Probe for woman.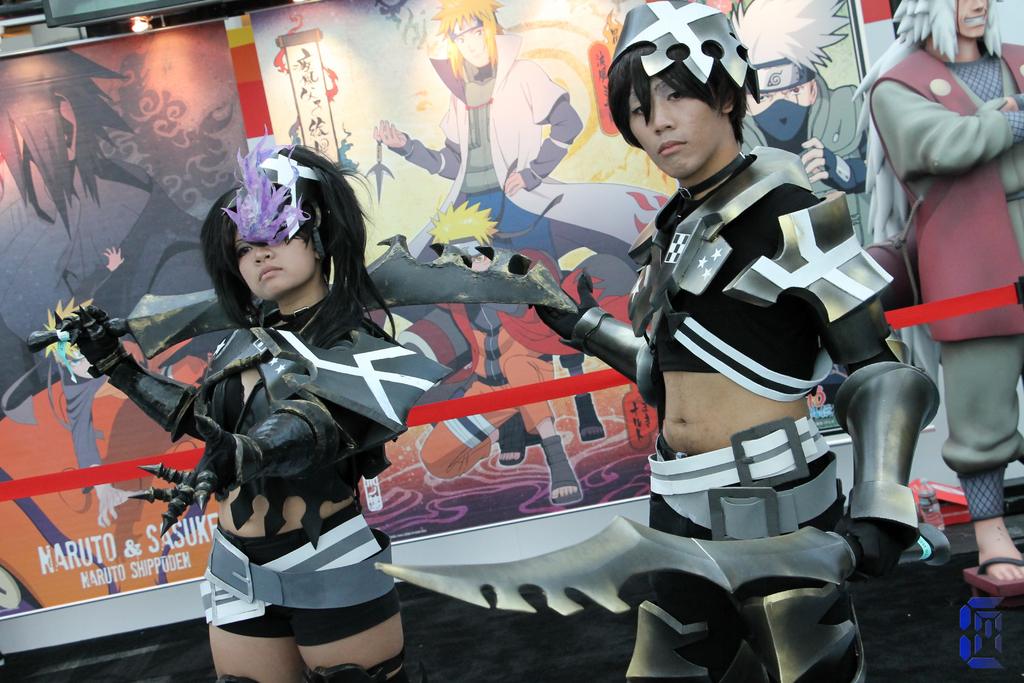
Probe result: (93, 144, 429, 676).
